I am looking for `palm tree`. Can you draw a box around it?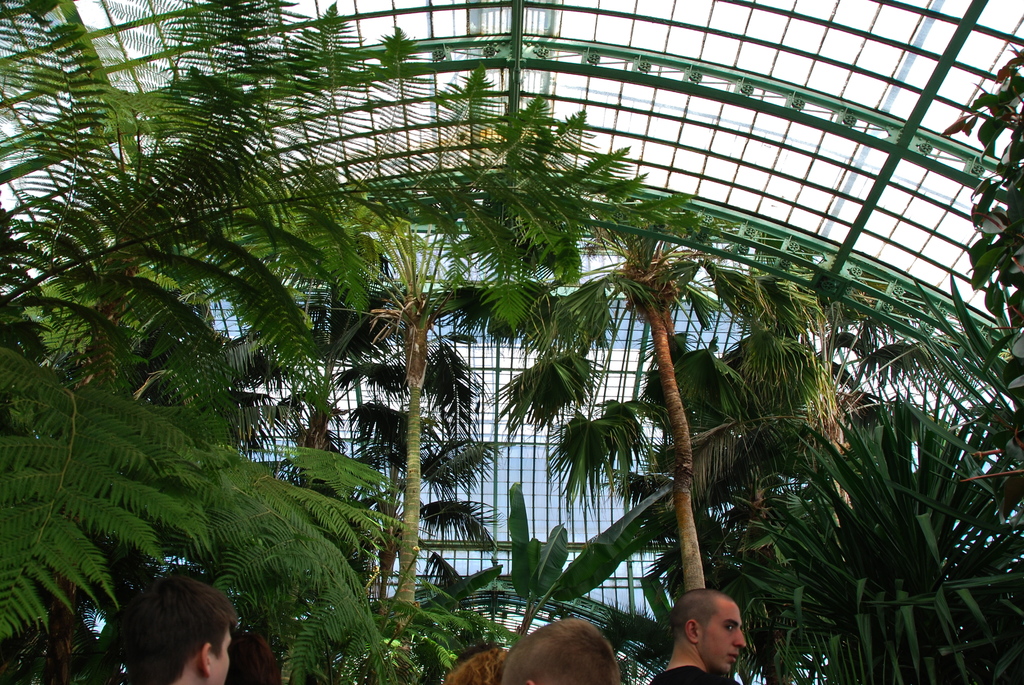
Sure, the bounding box is [x1=688, y1=352, x2=803, y2=597].
